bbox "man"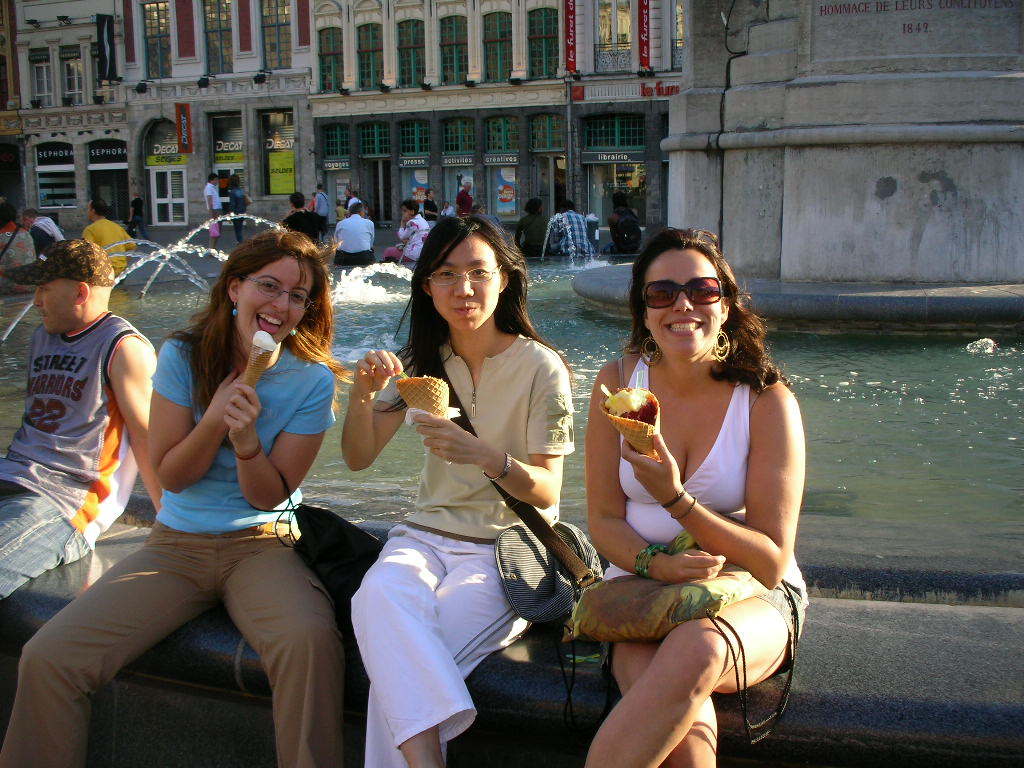
bbox=[222, 174, 247, 243]
